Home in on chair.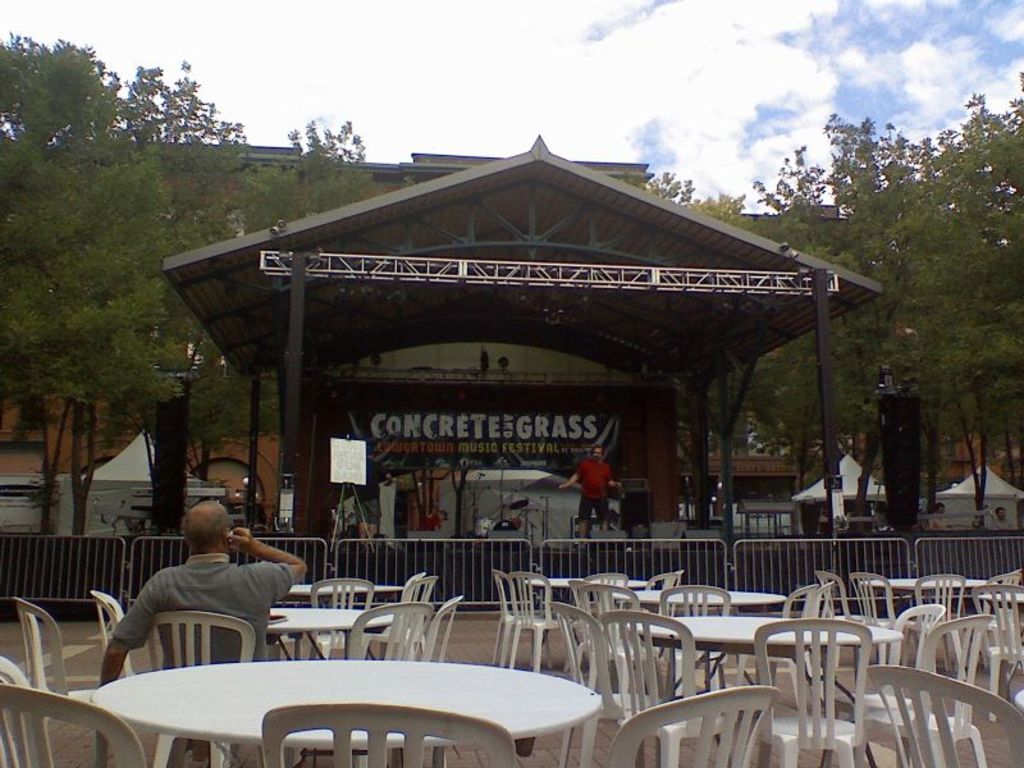
Homed in at 503,570,567,675.
